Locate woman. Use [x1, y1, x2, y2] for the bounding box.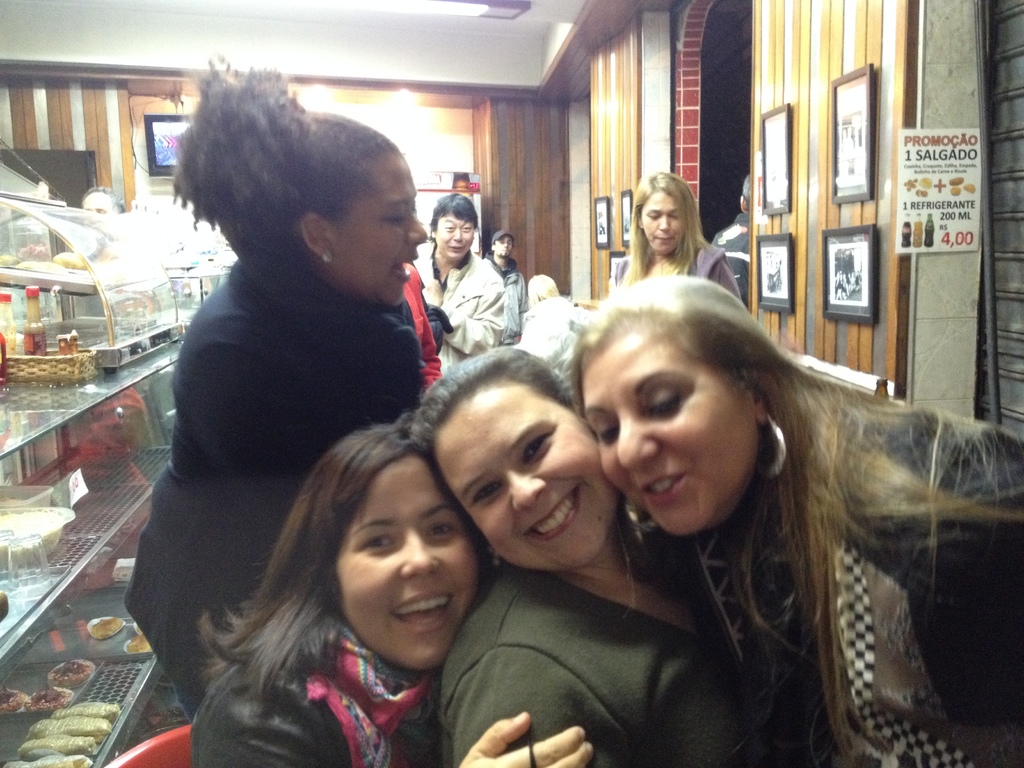
[607, 168, 744, 300].
